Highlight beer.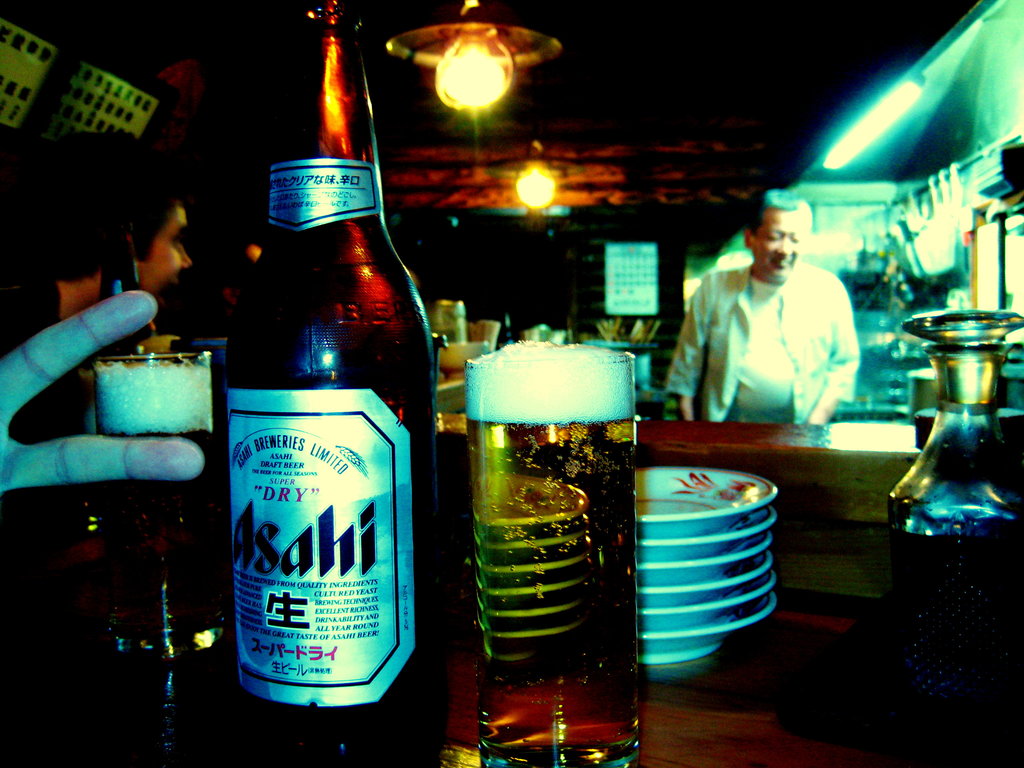
Highlighted region: (88,336,240,653).
